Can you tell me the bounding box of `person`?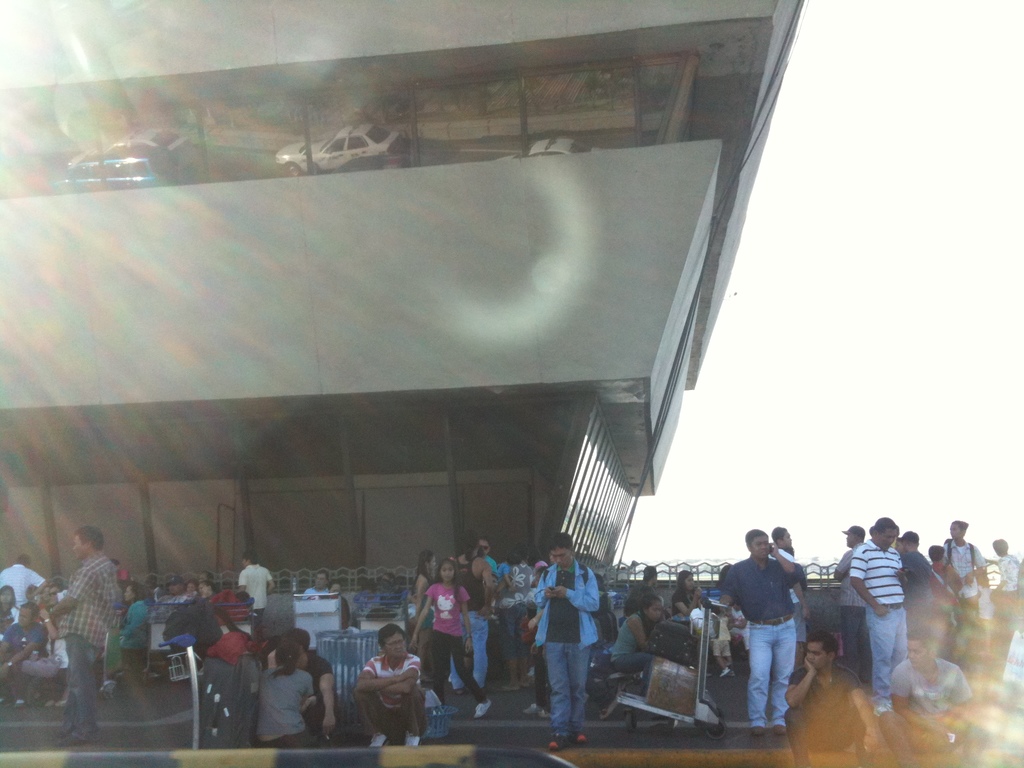
locate(44, 525, 117, 736).
